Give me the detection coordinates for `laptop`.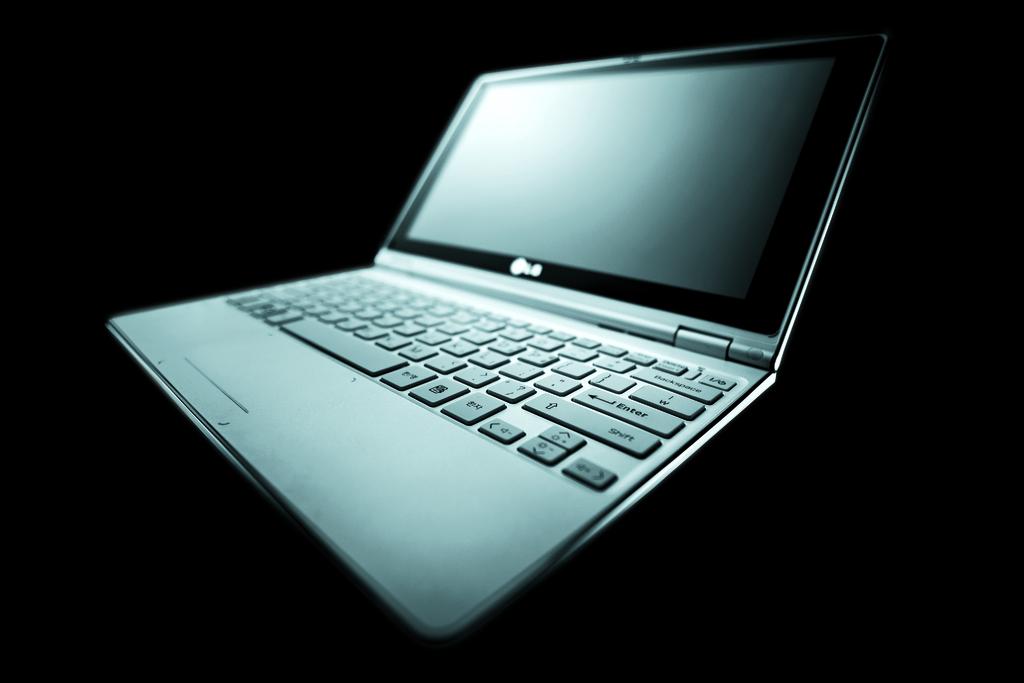
BBox(107, 0, 899, 630).
